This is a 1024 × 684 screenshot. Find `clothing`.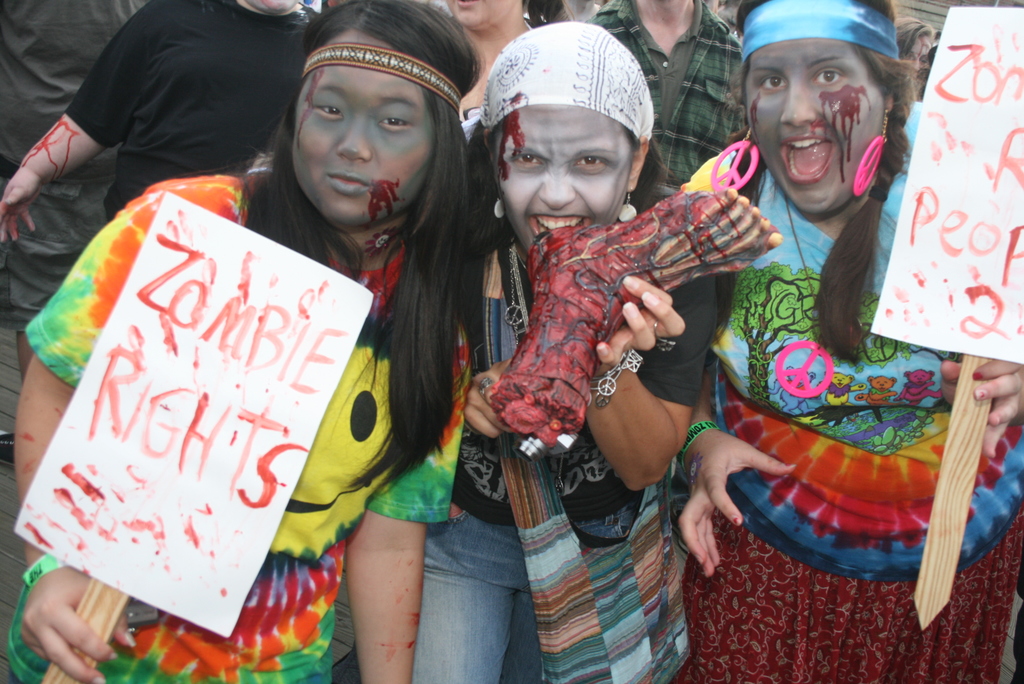
Bounding box: 586/0/743/190.
